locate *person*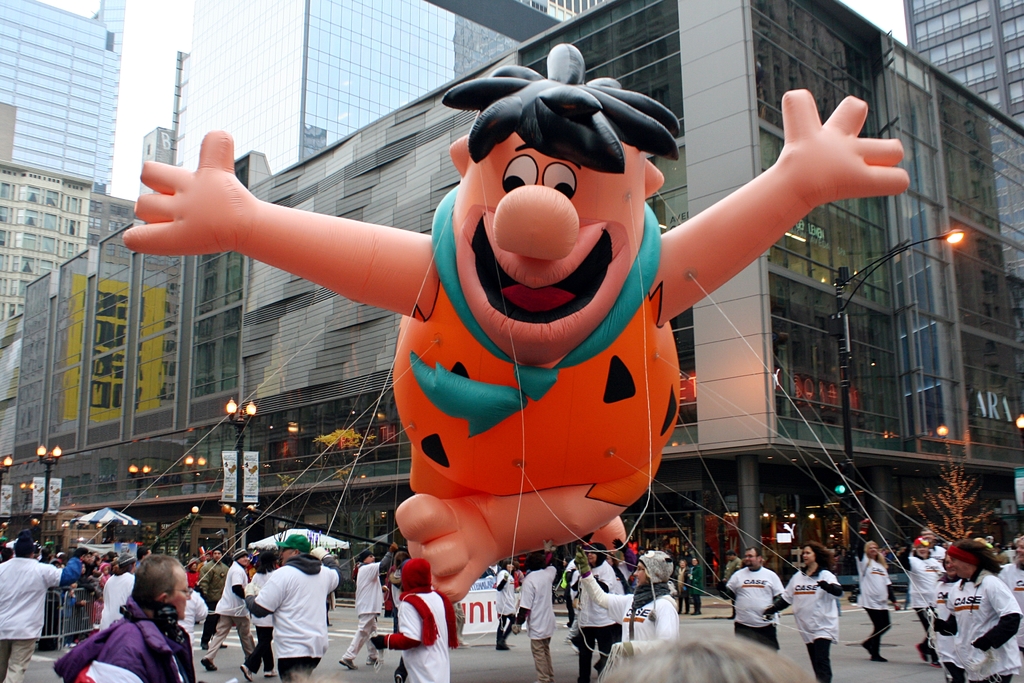
locate(861, 516, 898, 663)
